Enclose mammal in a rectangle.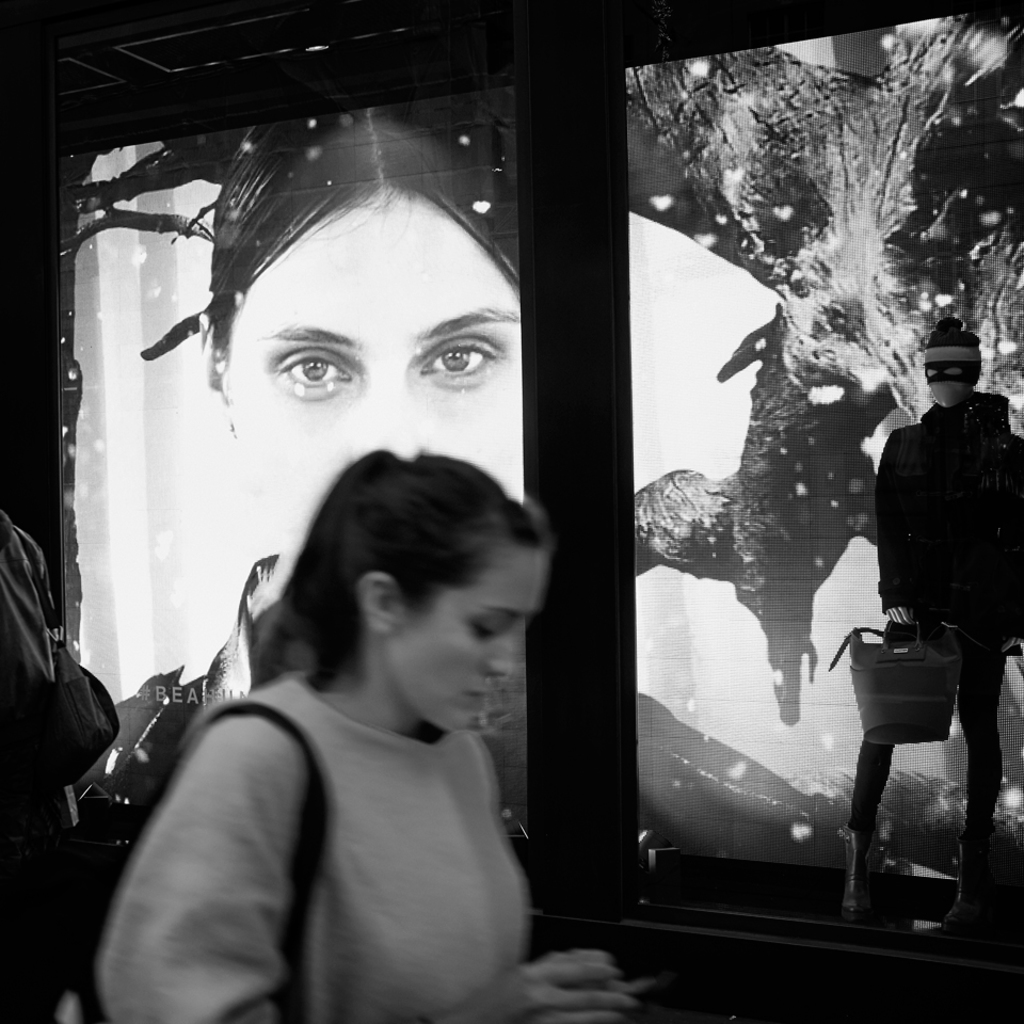
[left=68, top=97, right=529, bottom=836].
